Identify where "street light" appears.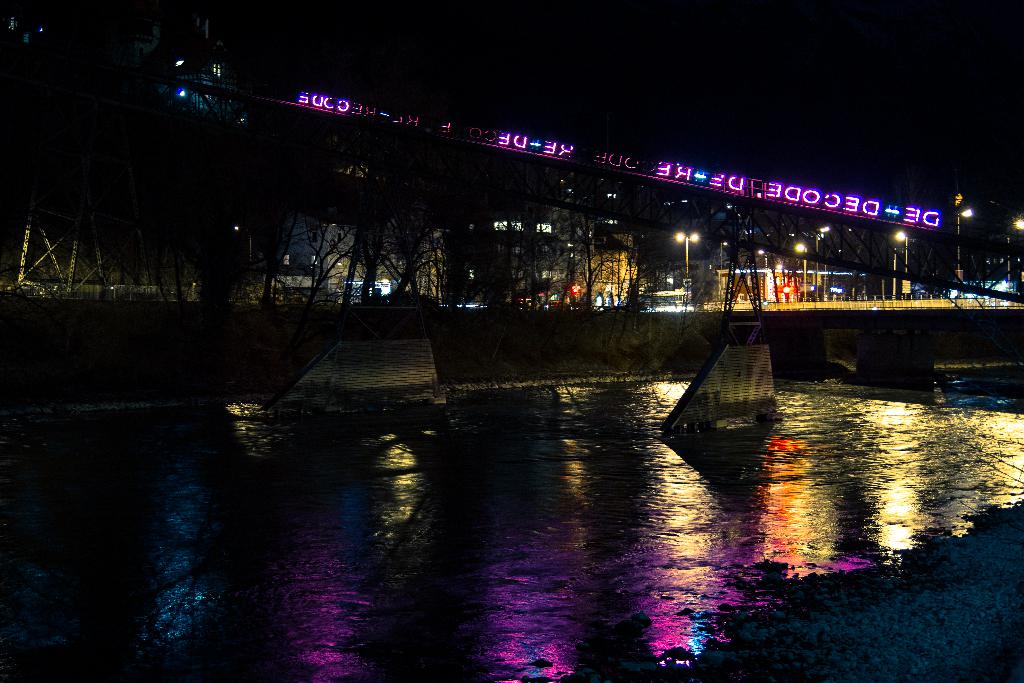
Appears at locate(754, 247, 772, 272).
